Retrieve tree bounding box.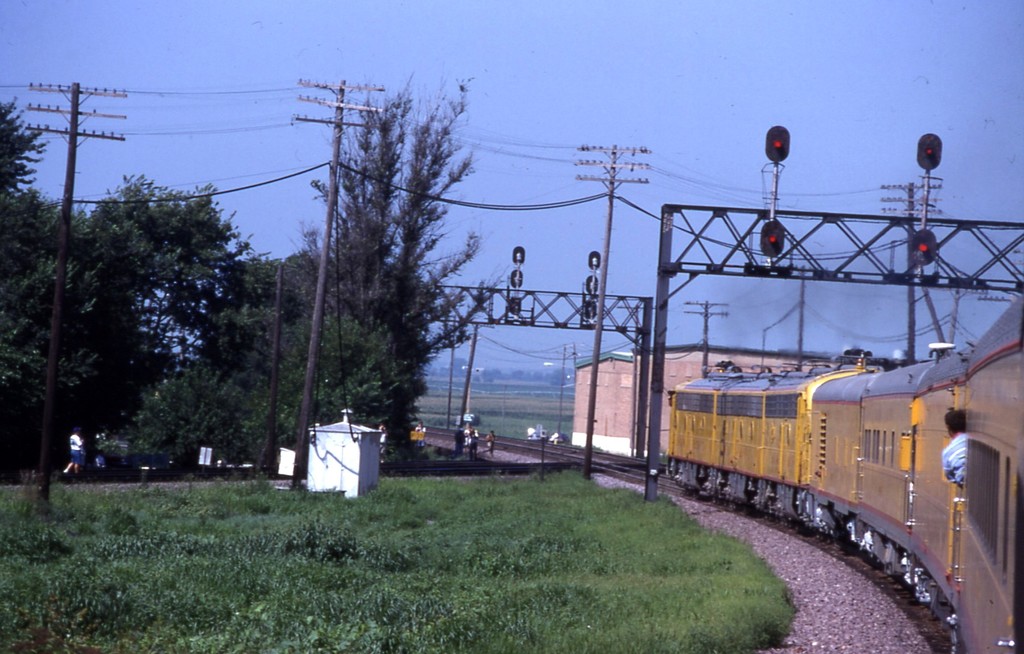
Bounding box: <box>0,205,86,448</box>.
